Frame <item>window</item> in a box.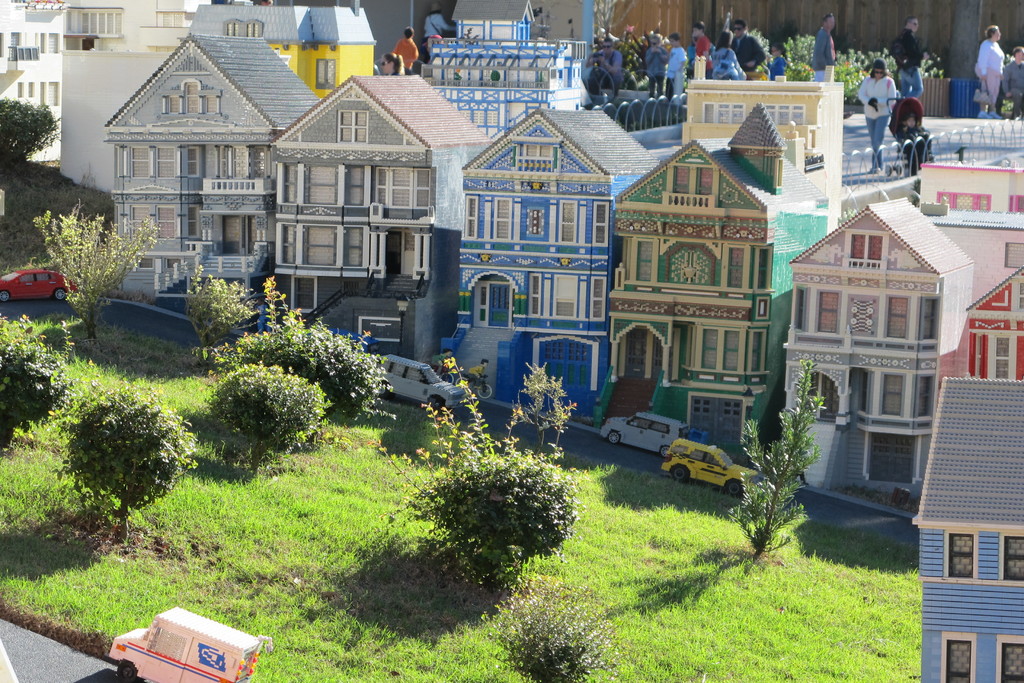
[left=671, top=168, right=716, bottom=204].
